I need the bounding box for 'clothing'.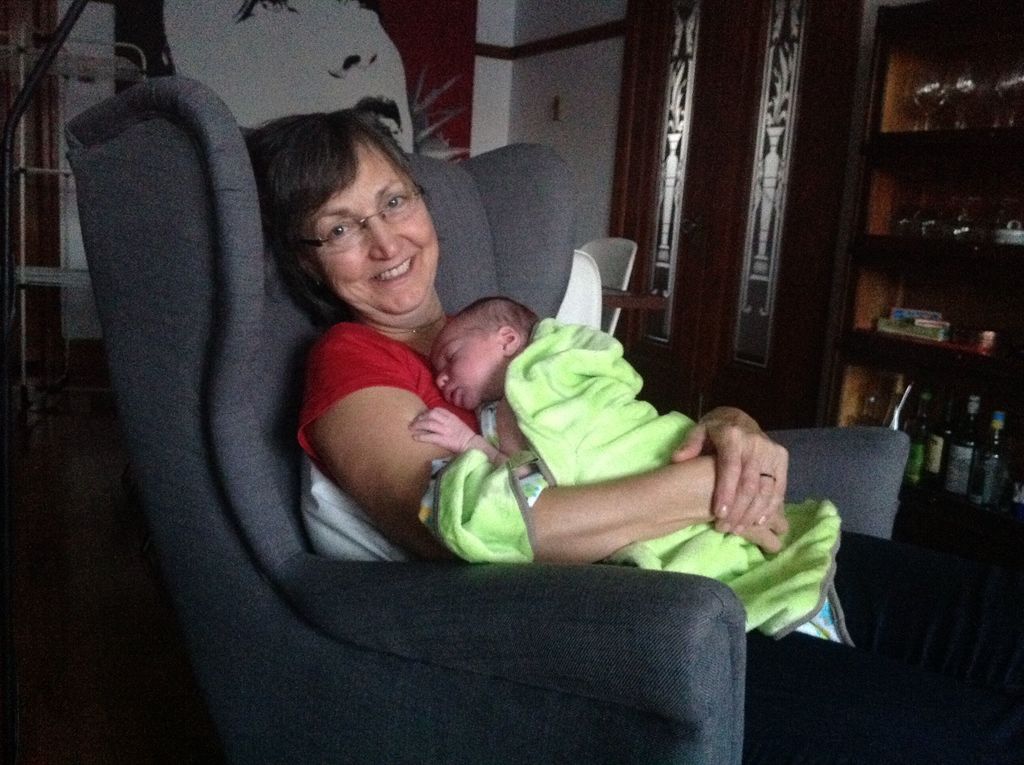
Here it is: left=280, top=302, right=872, bottom=656.
